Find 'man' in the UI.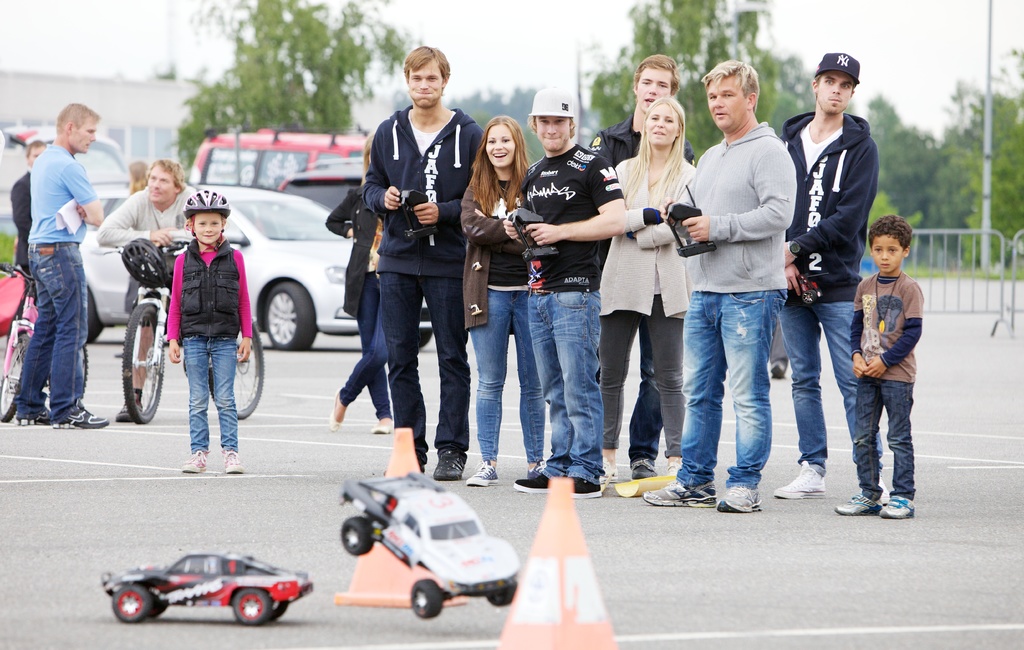
UI element at 364/44/490/478.
